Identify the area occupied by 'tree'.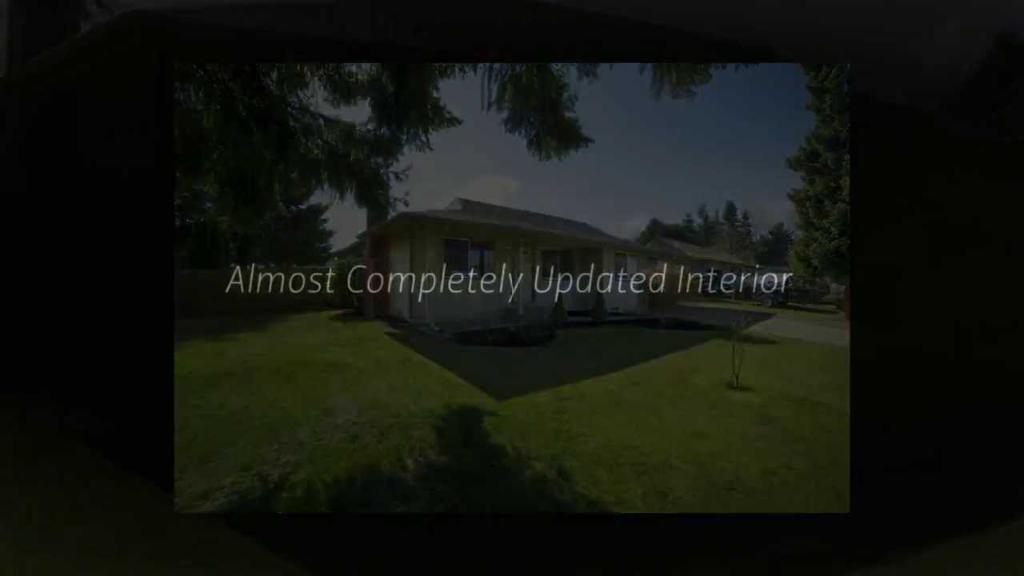
Area: 173 63 754 222.
